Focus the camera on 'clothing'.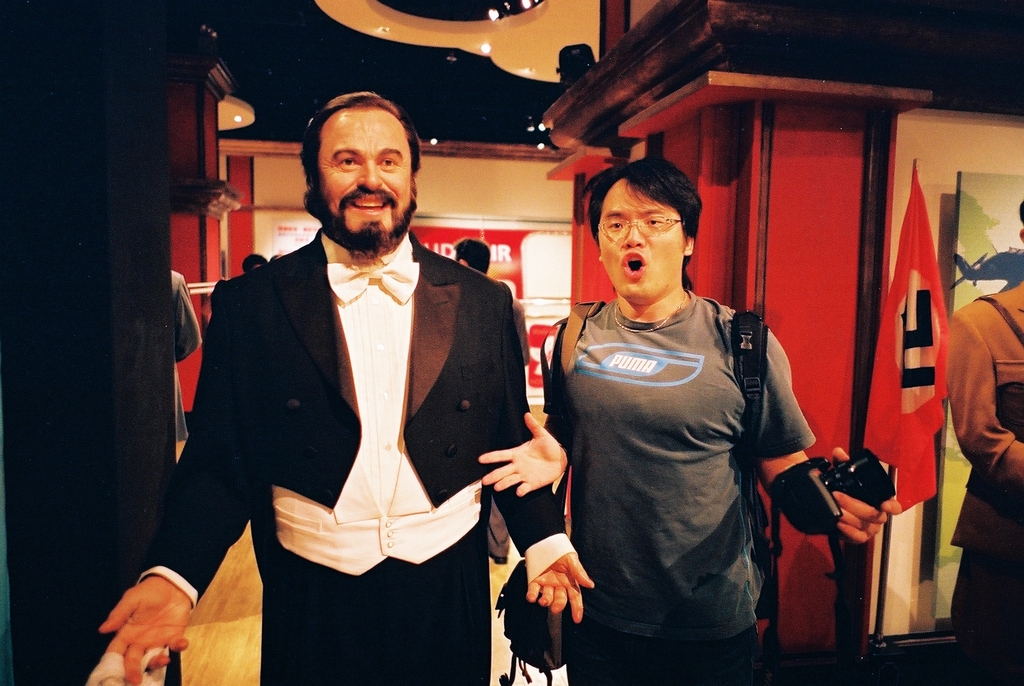
Focus region: bbox=(191, 214, 550, 675).
